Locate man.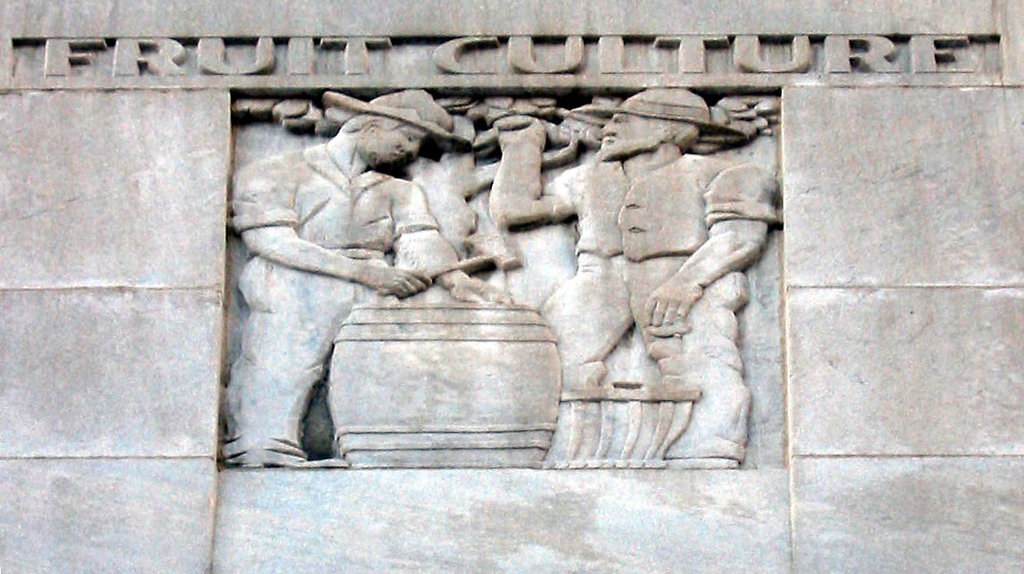
Bounding box: [481, 84, 782, 474].
